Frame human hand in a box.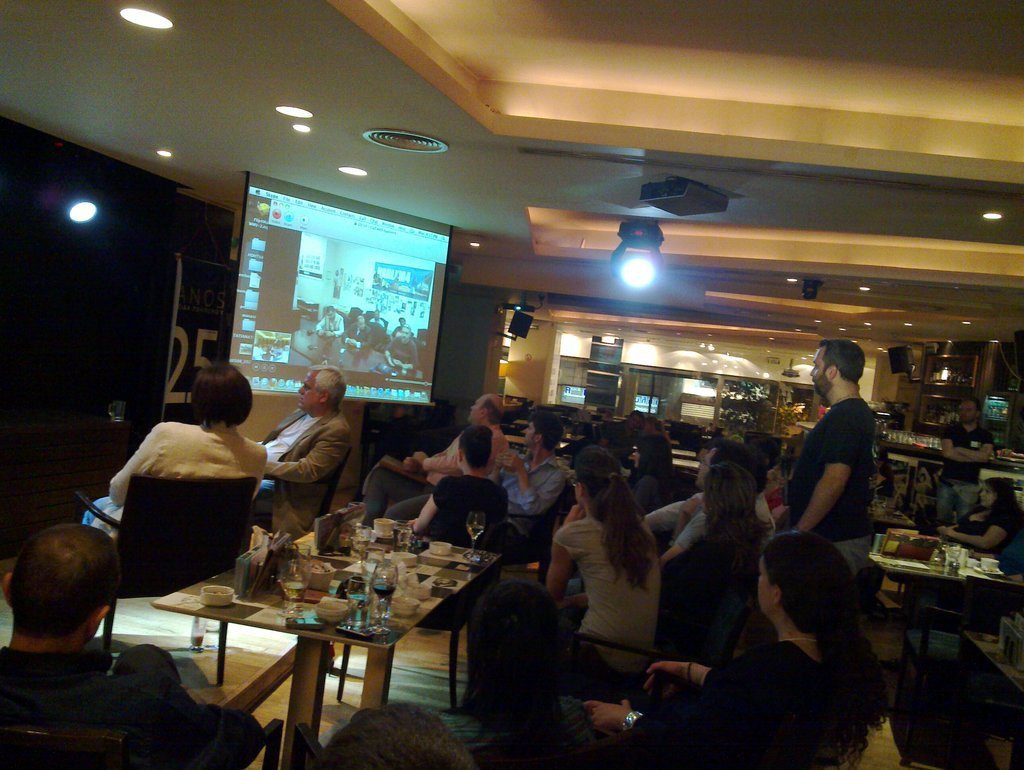
(x1=492, y1=448, x2=514, y2=468).
